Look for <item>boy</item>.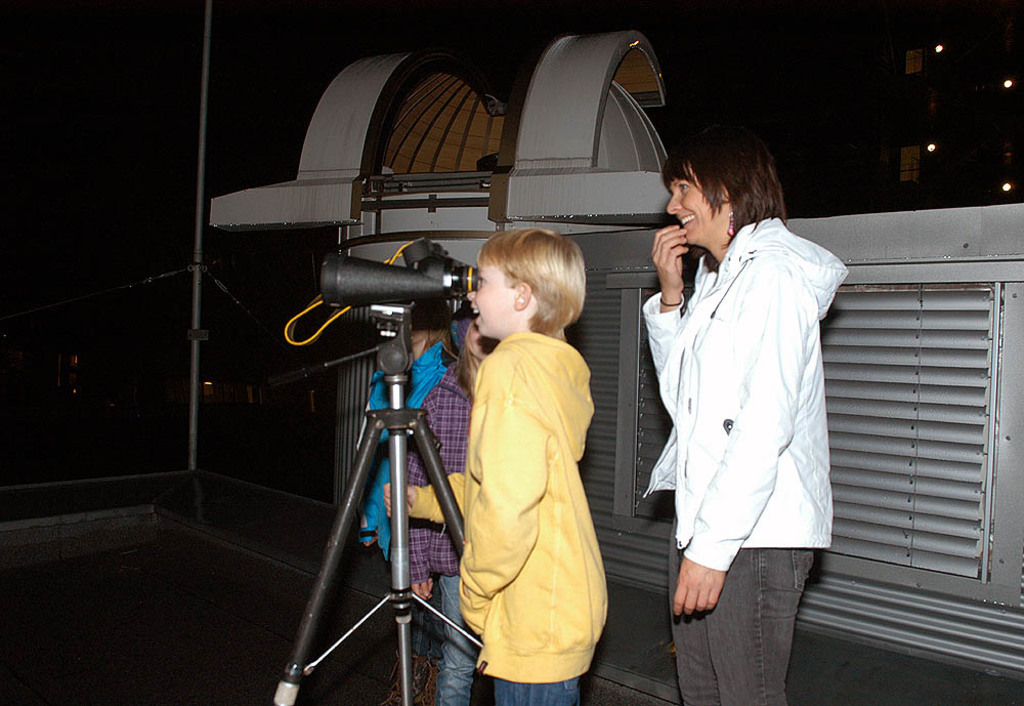
Found: (x1=378, y1=224, x2=621, y2=705).
